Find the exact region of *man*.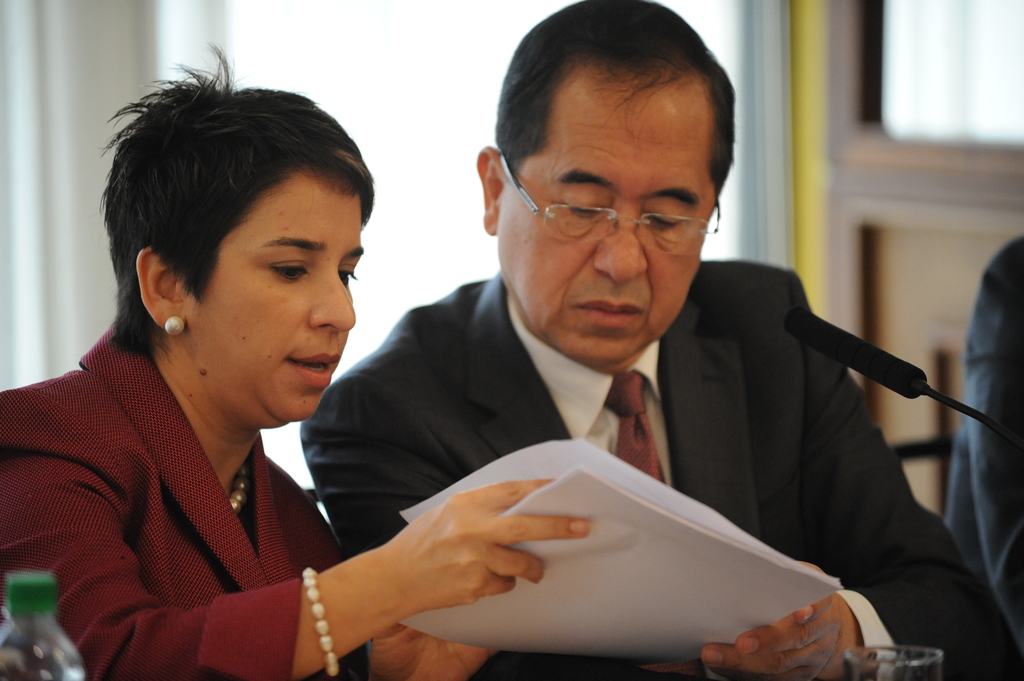
Exact region: 297/0/1018/680.
